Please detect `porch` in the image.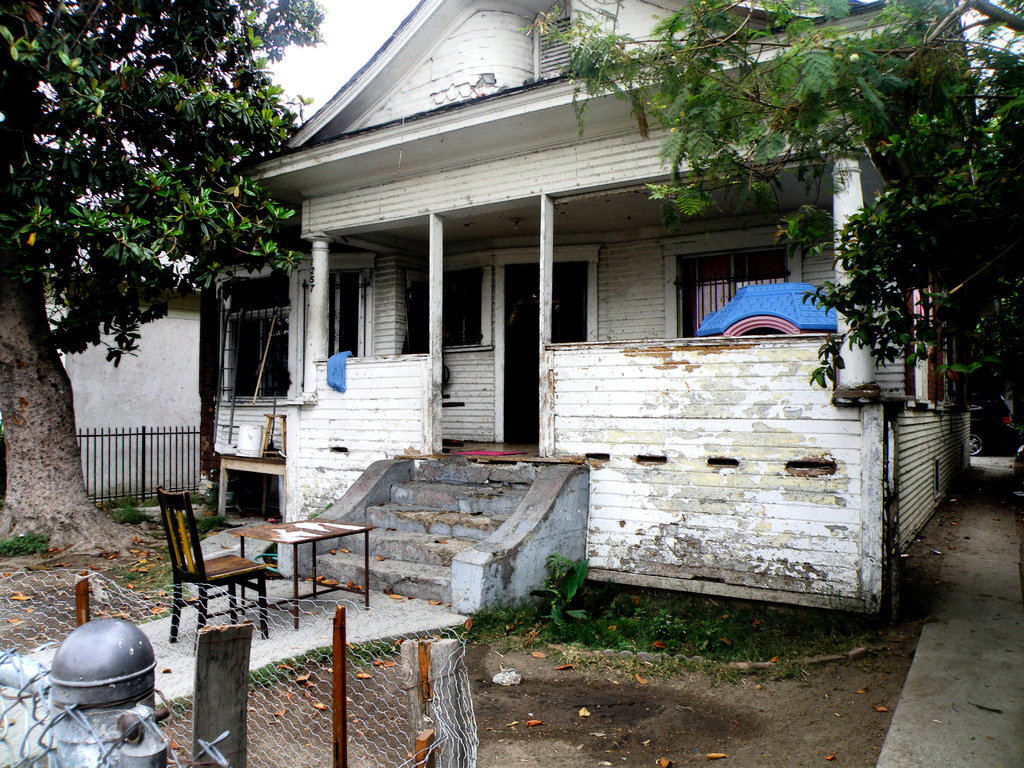
Rect(283, 438, 855, 614).
